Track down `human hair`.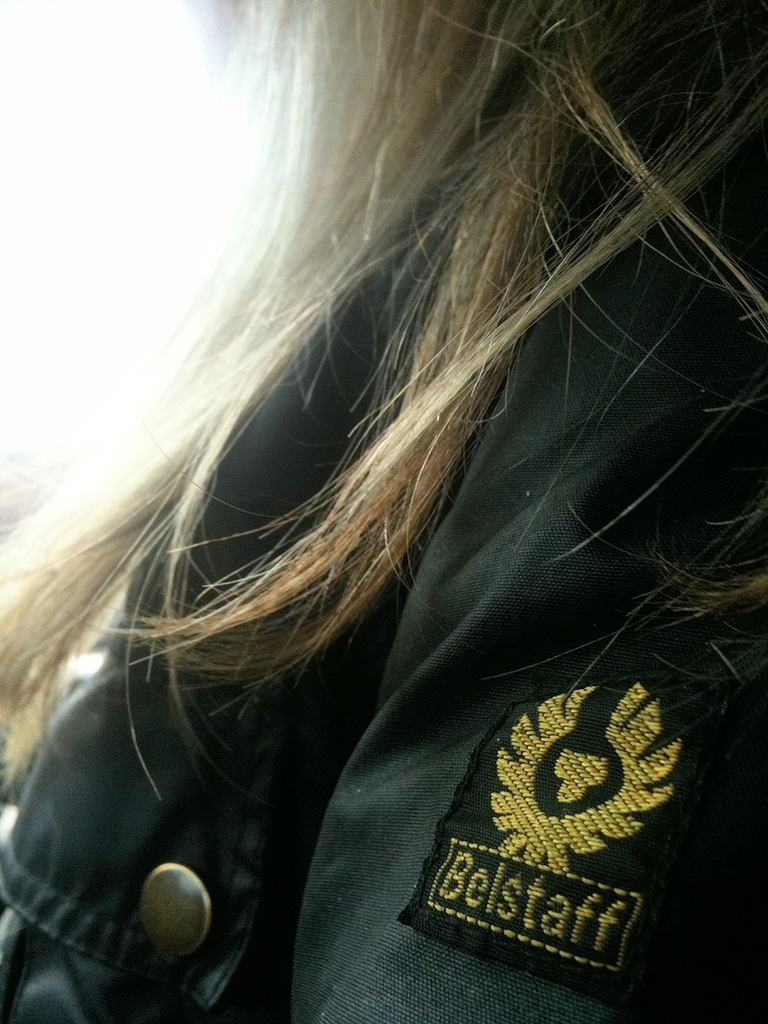
Tracked to <box>0,0,767,797</box>.
